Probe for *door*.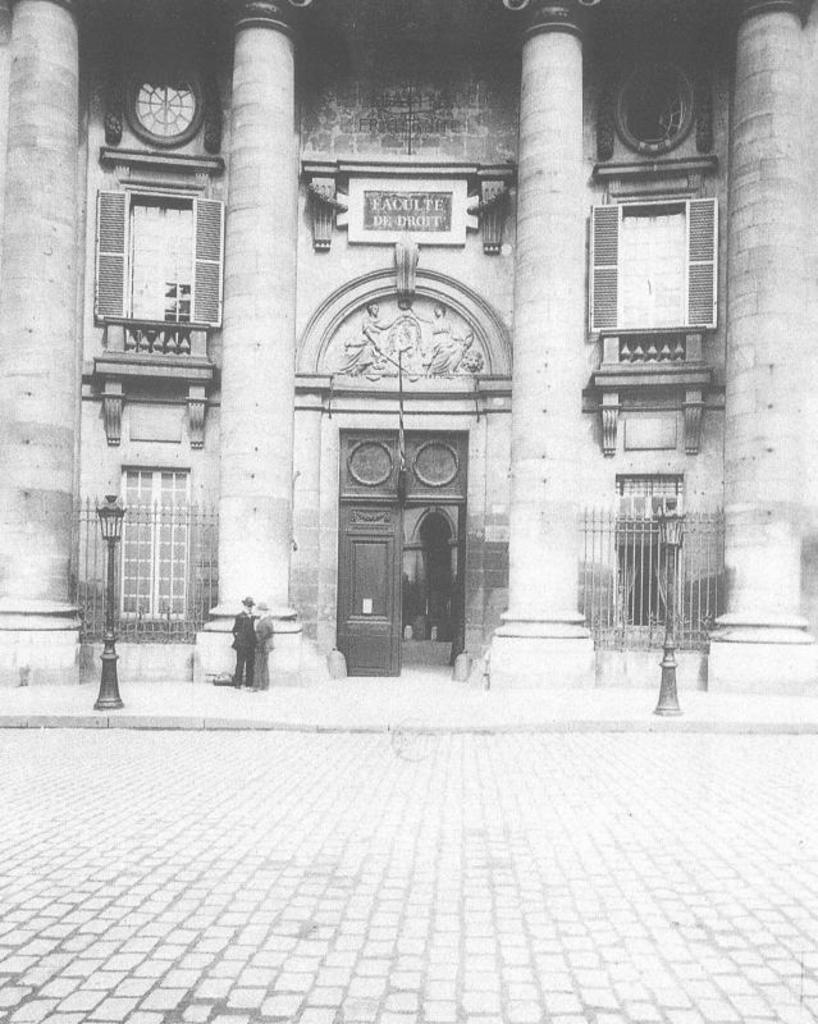
Probe result: pyautogui.locateOnScreen(341, 498, 475, 678).
